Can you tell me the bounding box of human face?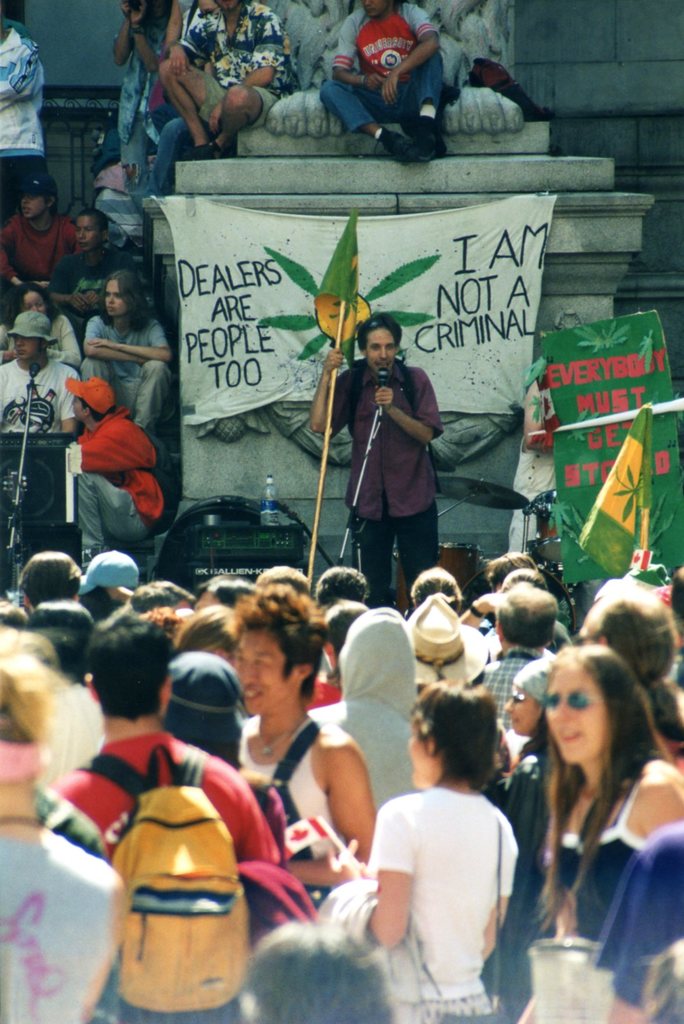
region(408, 717, 450, 791).
